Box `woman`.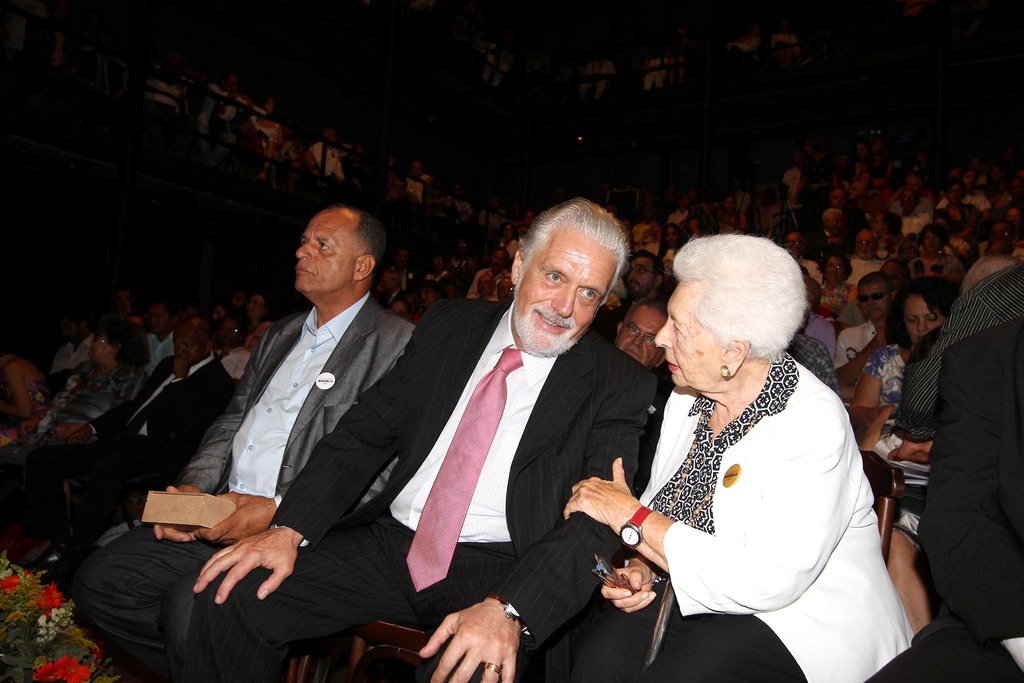
region(415, 279, 445, 306).
